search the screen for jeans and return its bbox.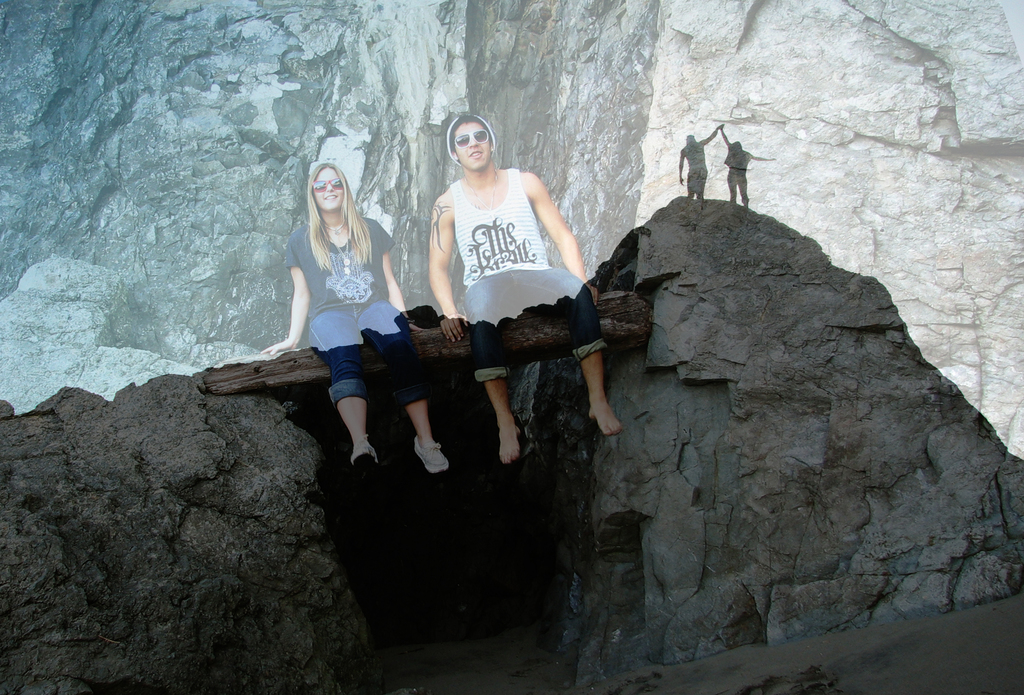
Found: bbox=(464, 271, 609, 381).
